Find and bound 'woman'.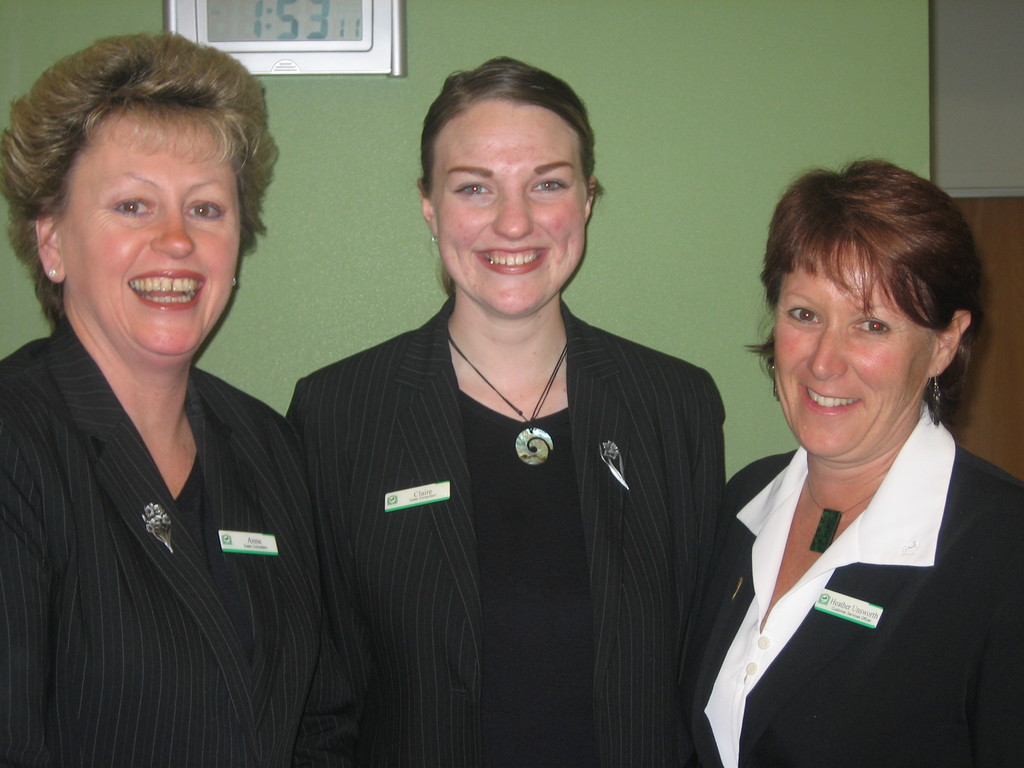
Bound: x1=681 y1=158 x2=1021 y2=767.
